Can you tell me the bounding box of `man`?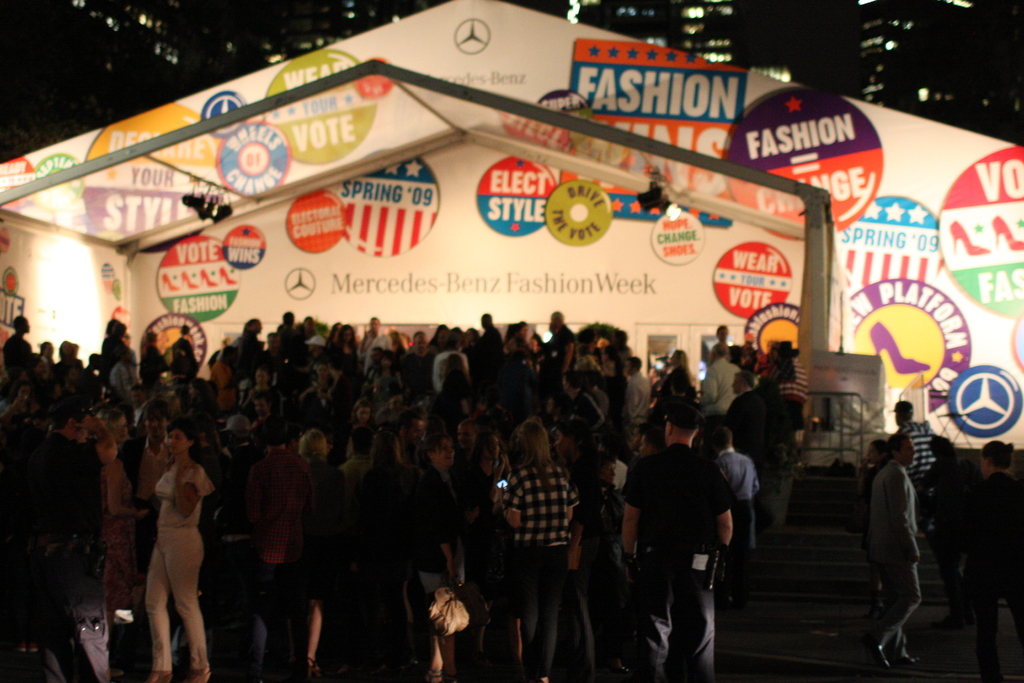
BBox(548, 312, 576, 399).
